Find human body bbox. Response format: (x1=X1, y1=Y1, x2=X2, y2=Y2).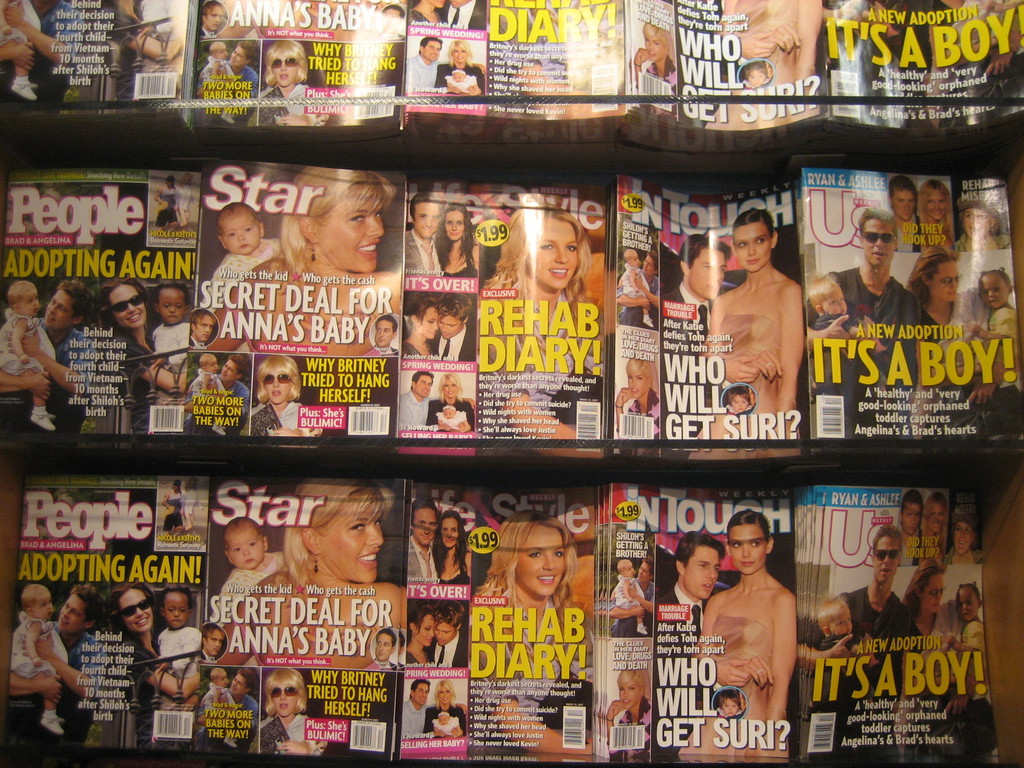
(x1=654, y1=527, x2=739, y2=721).
